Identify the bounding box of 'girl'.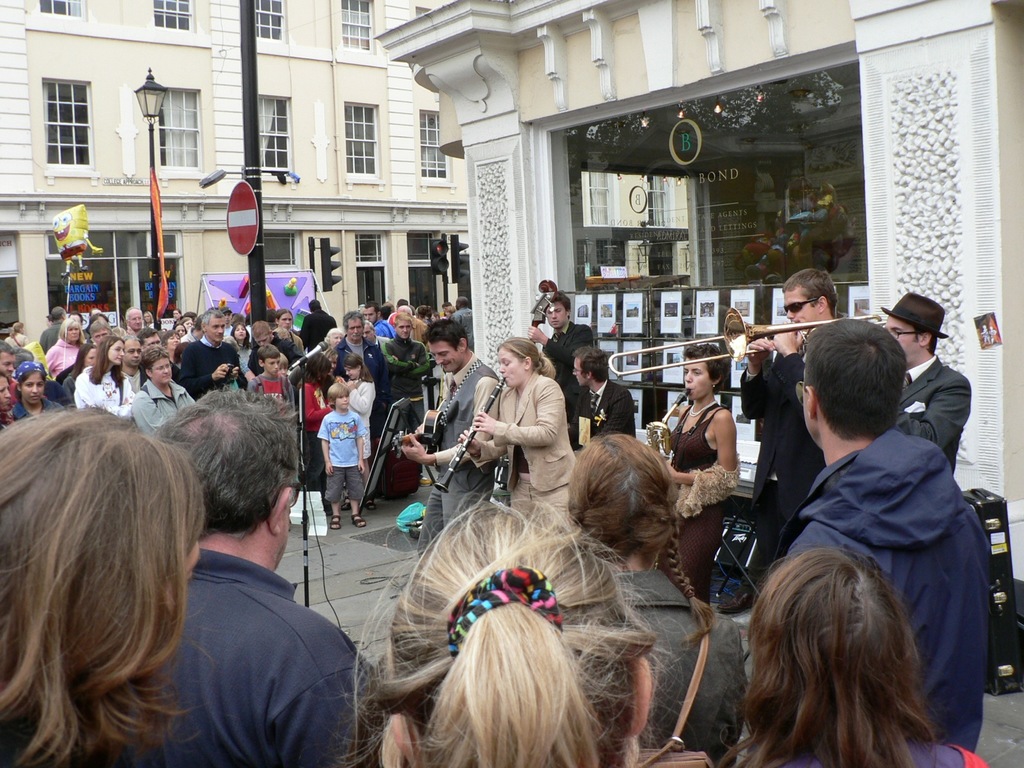
select_region(10, 360, 63, 419).
